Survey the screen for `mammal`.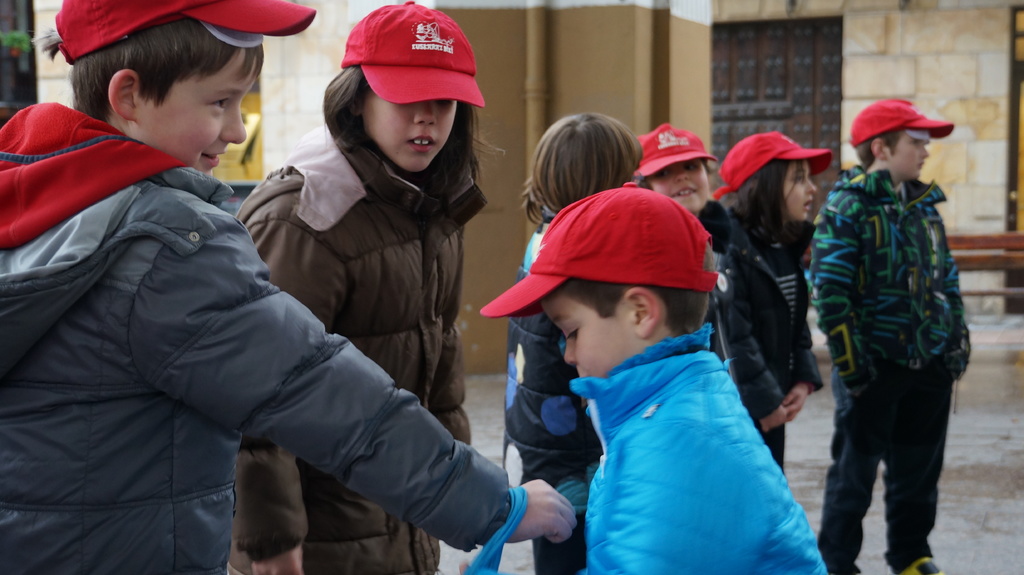
Survey found: (left=500, top=105, right=644, bottom=566).
